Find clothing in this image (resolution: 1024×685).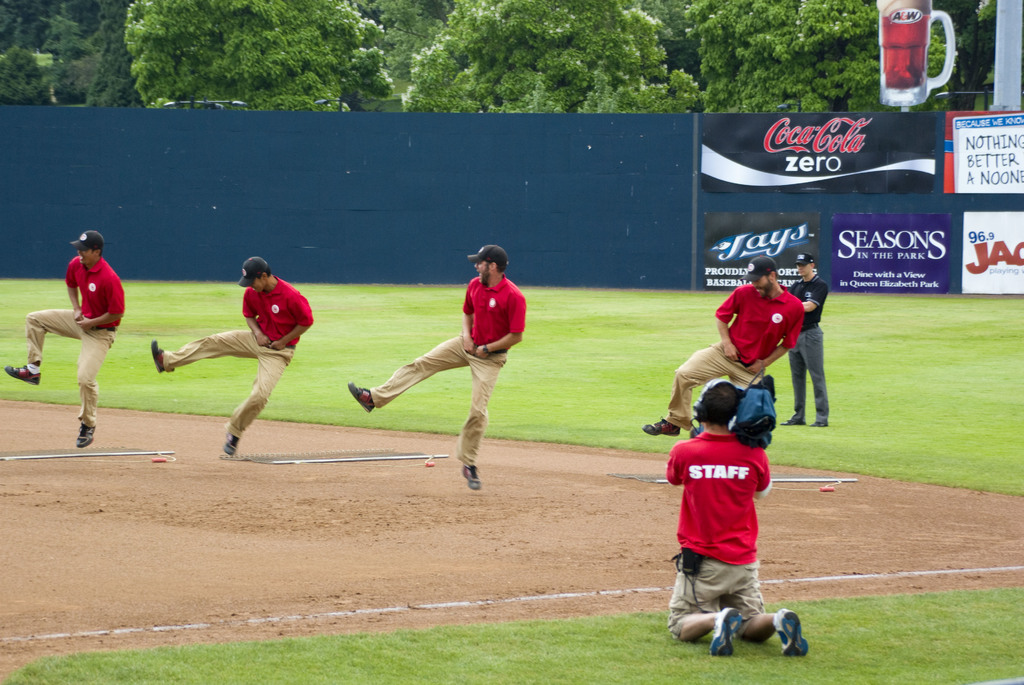
[x1=24, y1=255, x2=120, y2=430].
